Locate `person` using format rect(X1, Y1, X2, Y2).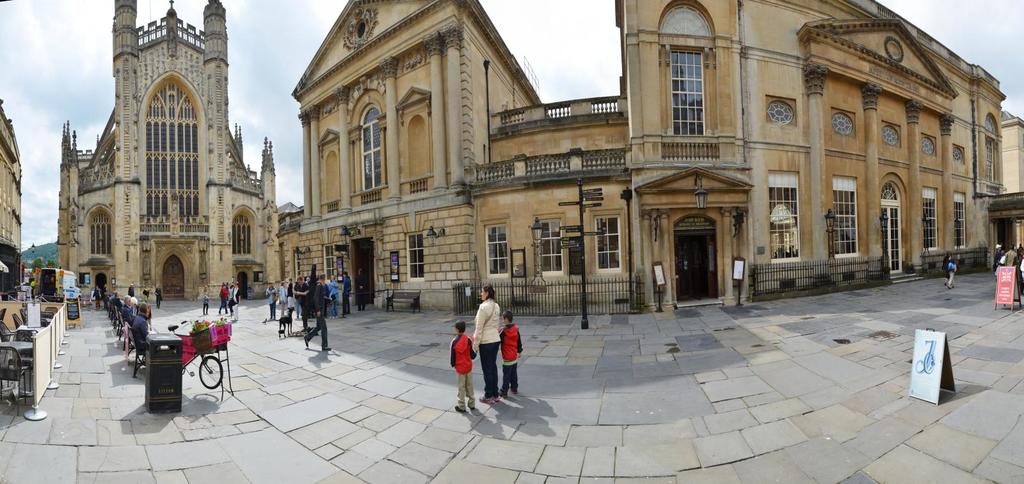
rect(218, 283, 227, 315).
